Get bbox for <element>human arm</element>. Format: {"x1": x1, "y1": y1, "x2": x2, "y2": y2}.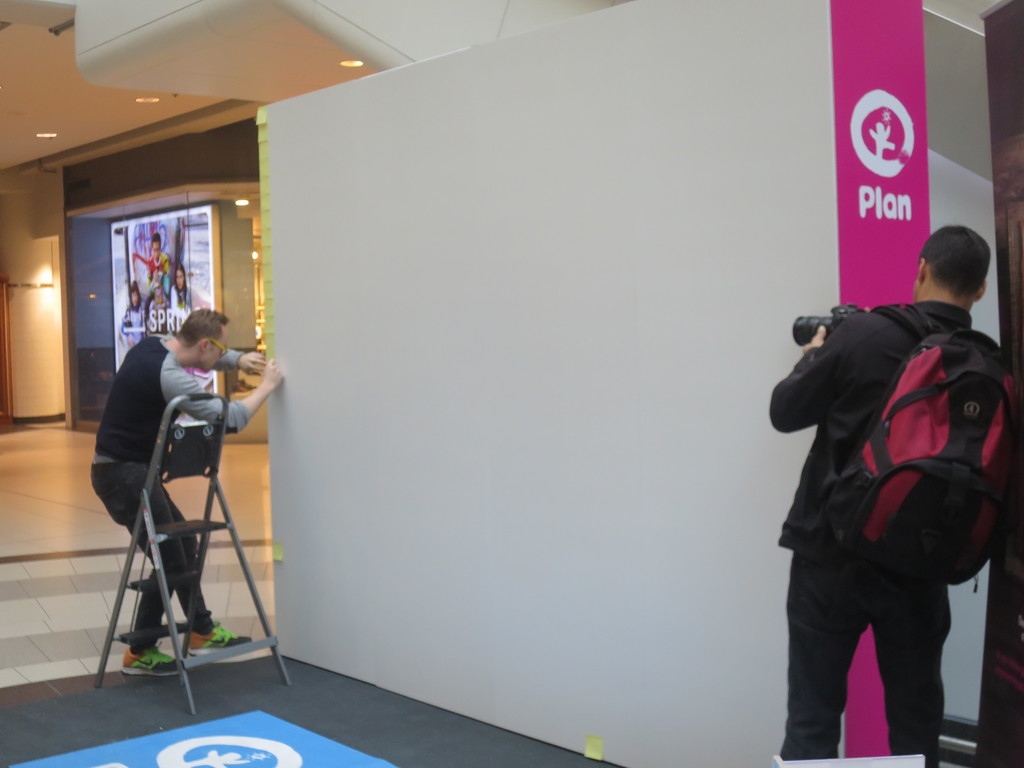
{"x1": 144, "y1": 332, "x2": 262, "y2": 381}.
